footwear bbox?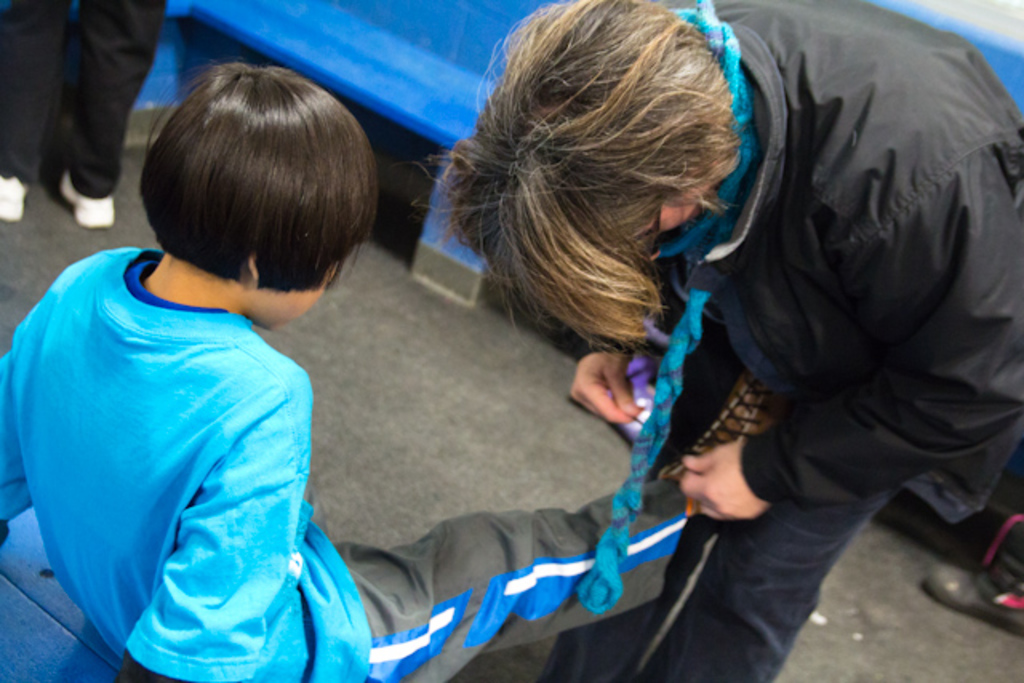
59,168,115,238
